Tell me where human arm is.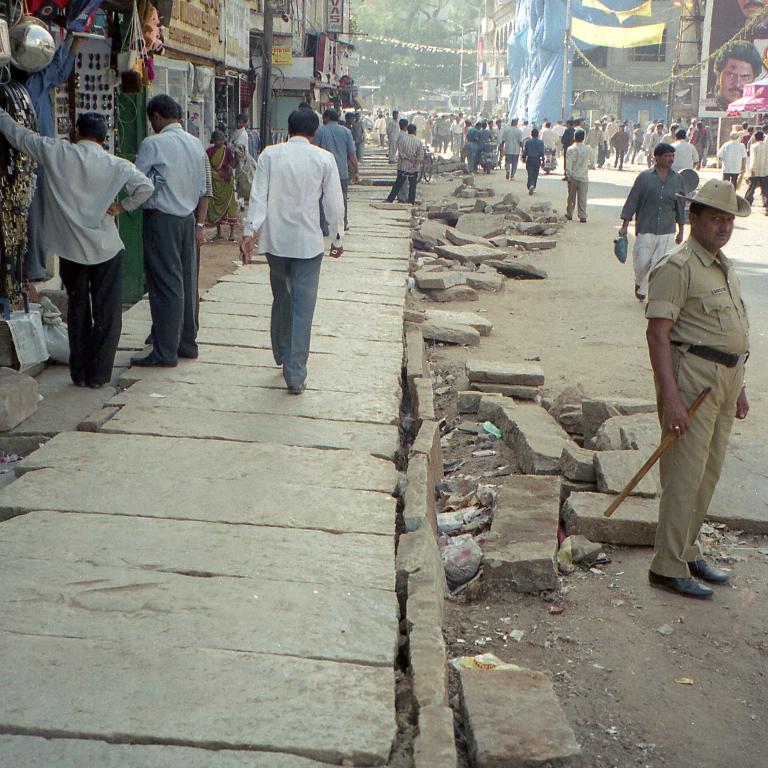
human arm is at Rect(738, 374, 755, 424).
